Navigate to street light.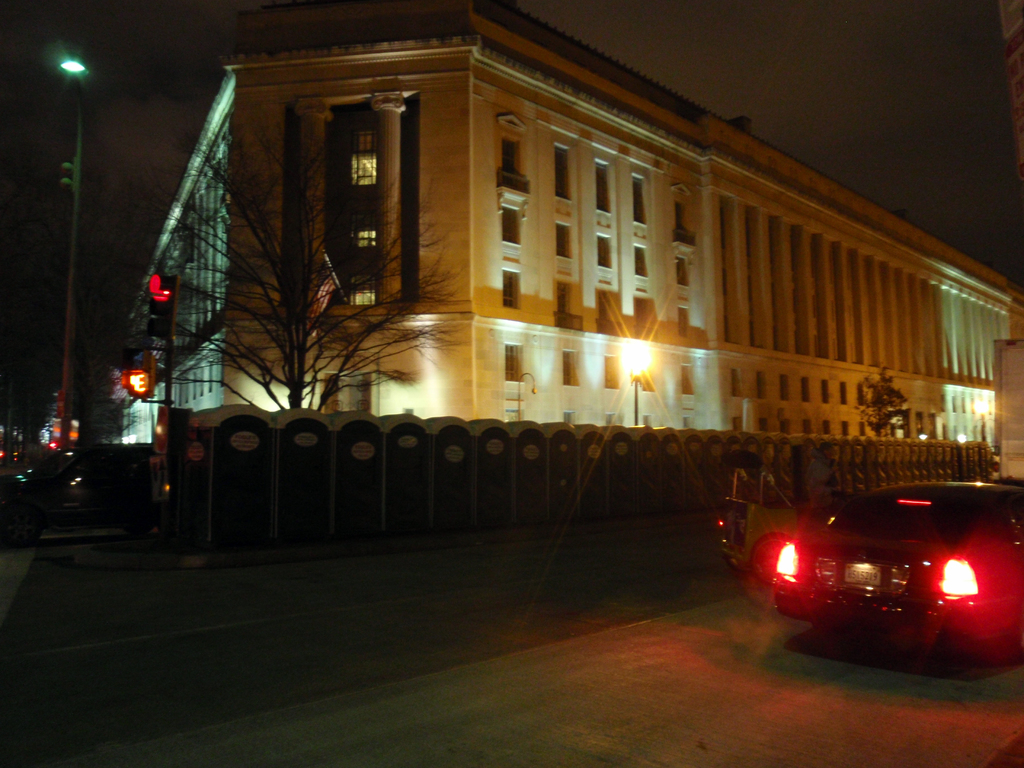
Navigation target: {"x1": 55, "y1": 46, "x2": 96, "y2": 471}.
